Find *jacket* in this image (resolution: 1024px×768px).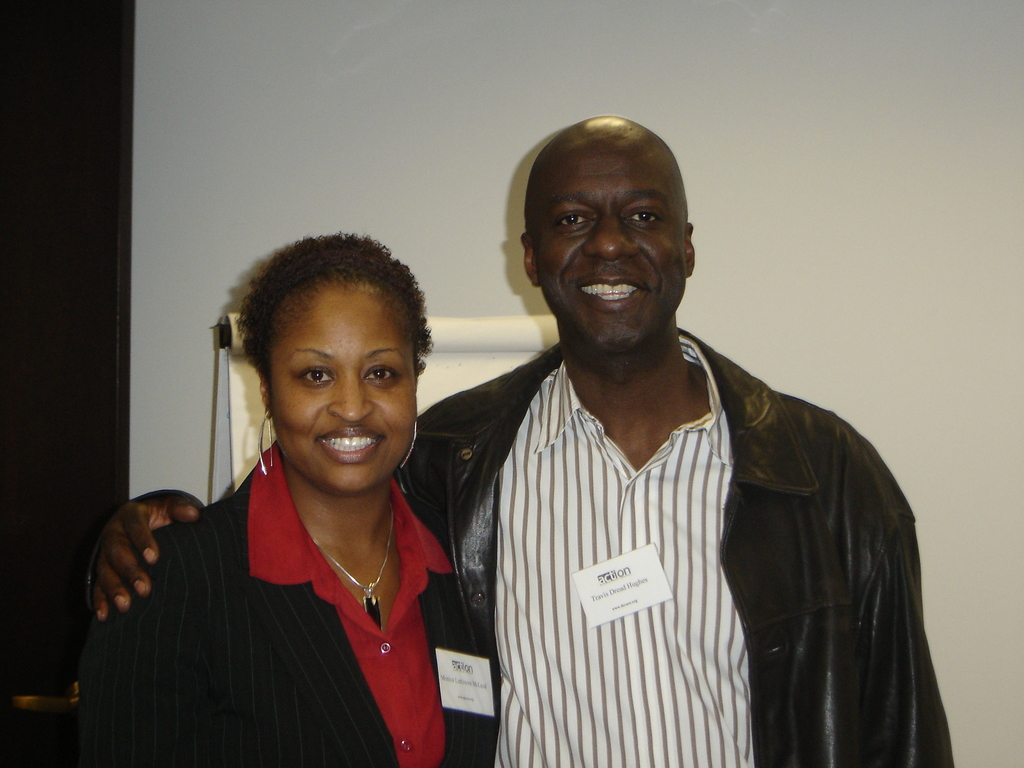
(x1=404, y1=310, x2=950, y2=742).
